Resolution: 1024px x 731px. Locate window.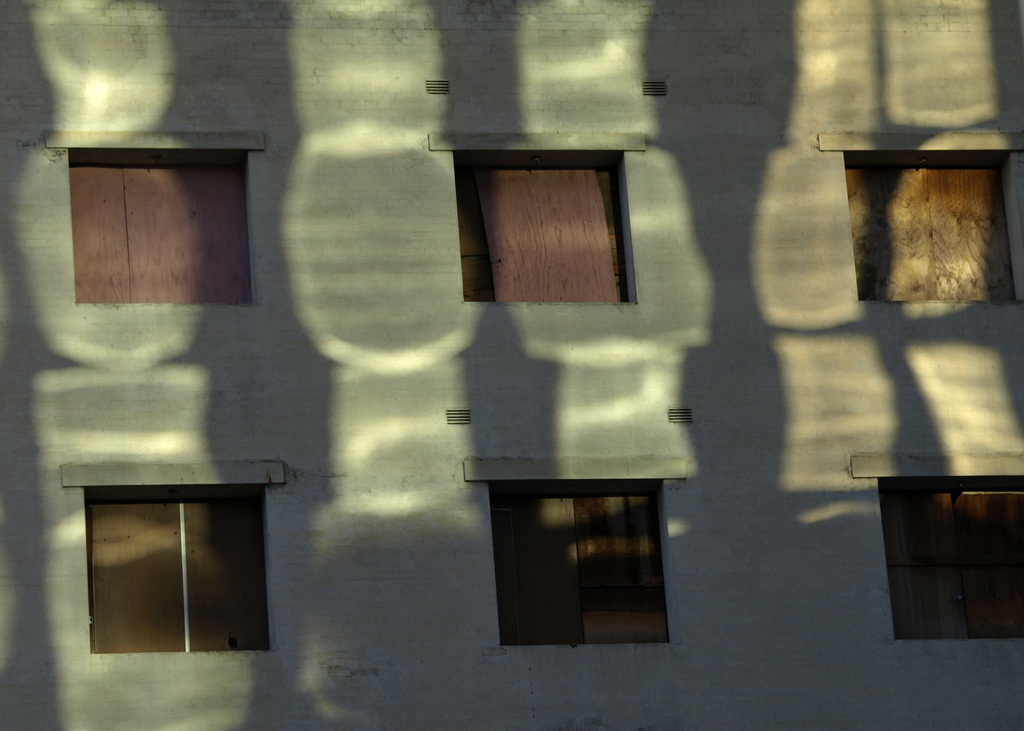
[left=464, top=456, right=685, bottom=650].
